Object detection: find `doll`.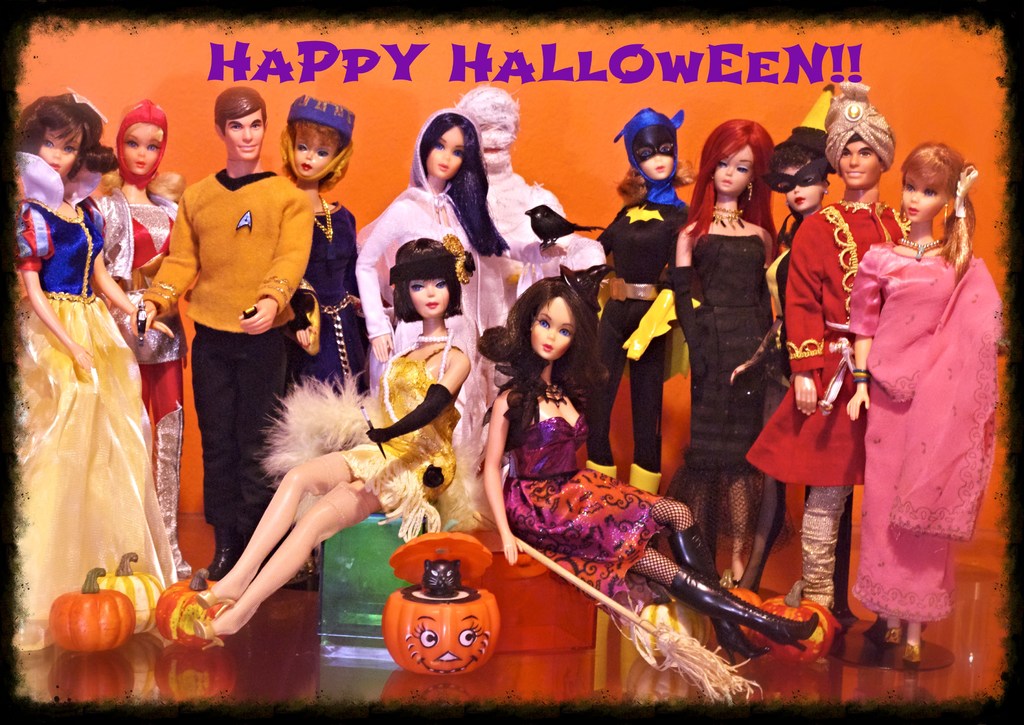
x1=484, y1=275, x2=815, y2=664.
